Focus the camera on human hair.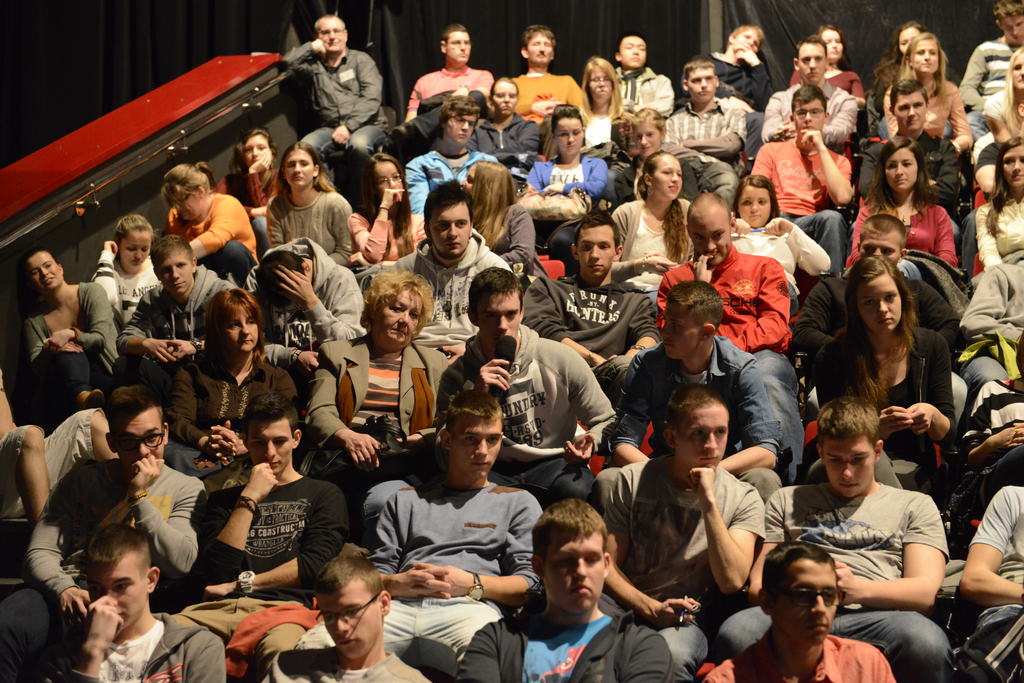
Focus region: <bbox>732, 175, 783, 225</bbox>.
